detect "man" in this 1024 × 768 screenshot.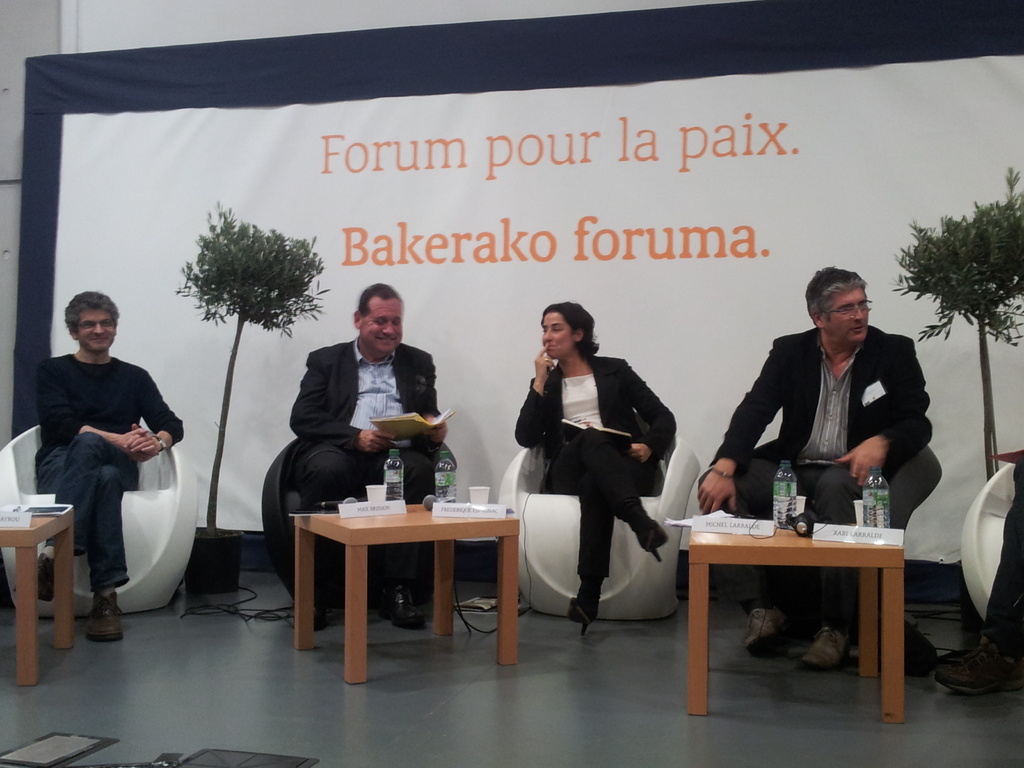
Detection: {"x1": 287, "y1": 286, "x2": 446, "y2": 630}.
